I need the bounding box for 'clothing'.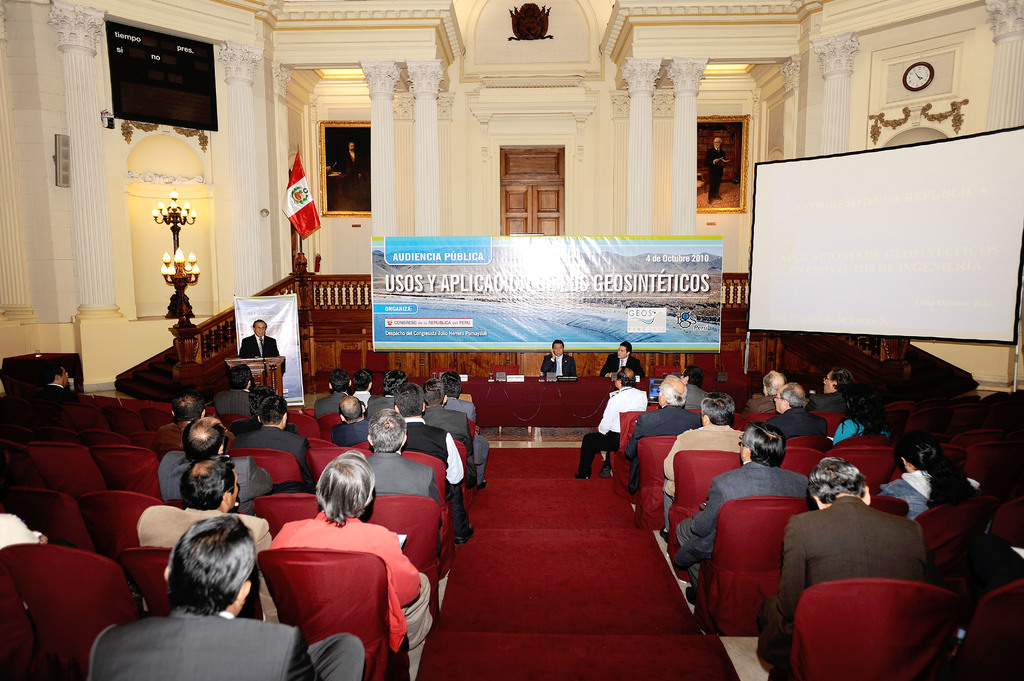
Here it is: 536:355:576:380.
